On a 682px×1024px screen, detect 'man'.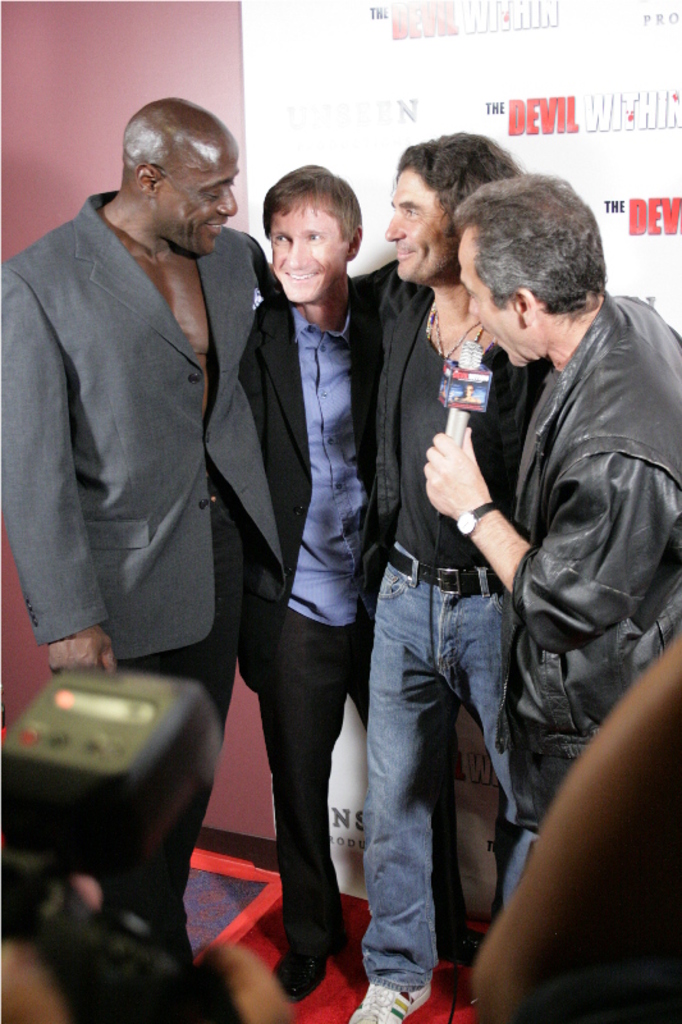
(left=13, top=73, right=287, bottom=812).
